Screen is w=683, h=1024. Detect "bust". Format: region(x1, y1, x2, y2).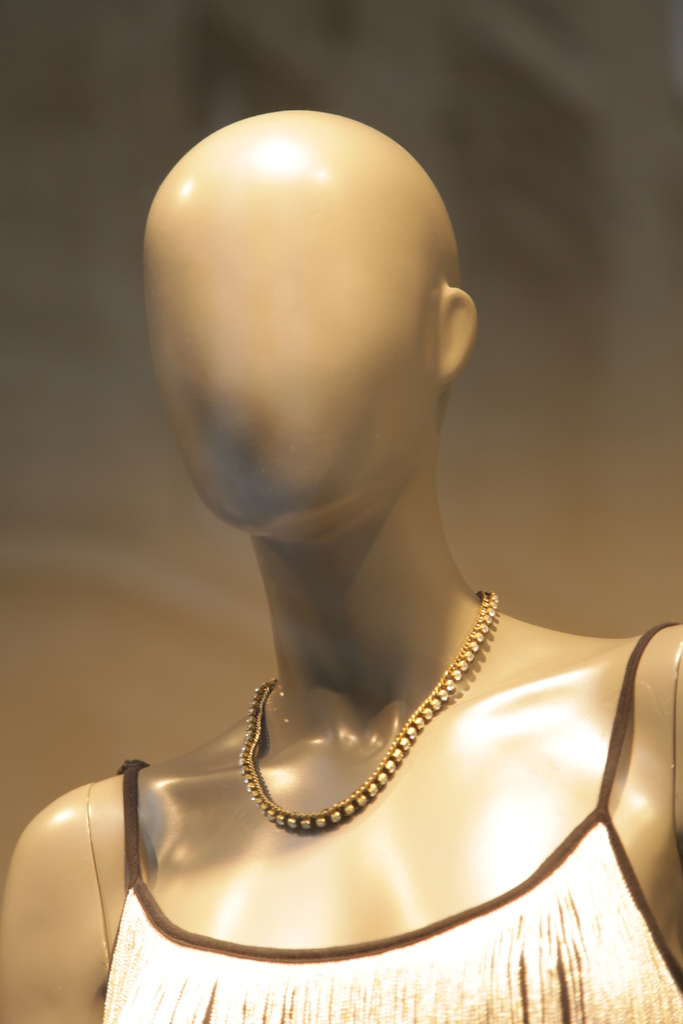
region(0, 104, 682, 1023).
